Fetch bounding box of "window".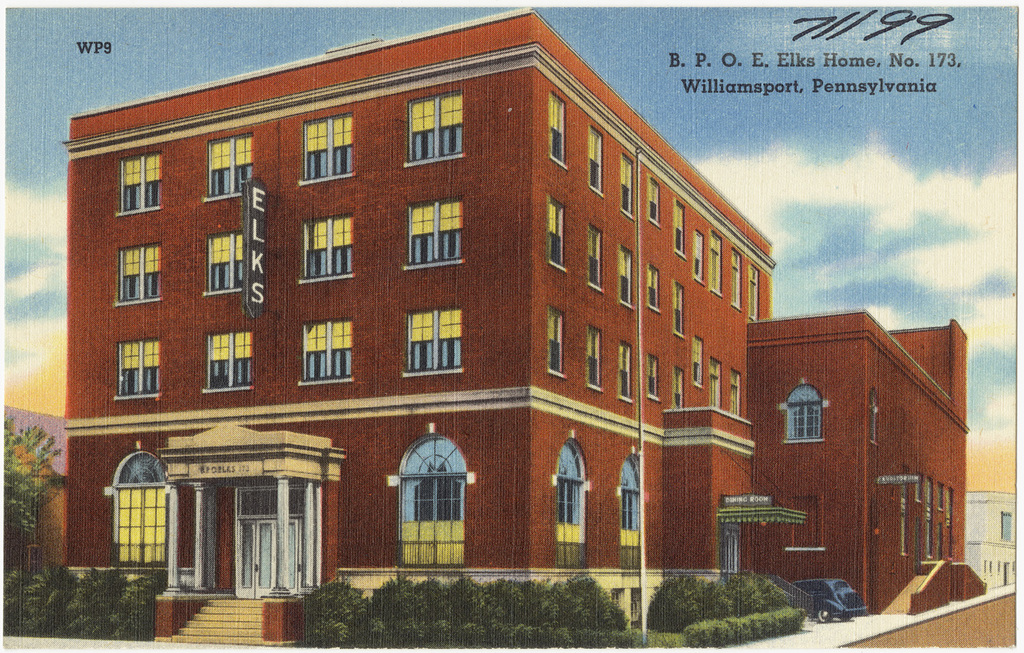
Bbox: [left=646, top=175, right=663, bottom=227].
